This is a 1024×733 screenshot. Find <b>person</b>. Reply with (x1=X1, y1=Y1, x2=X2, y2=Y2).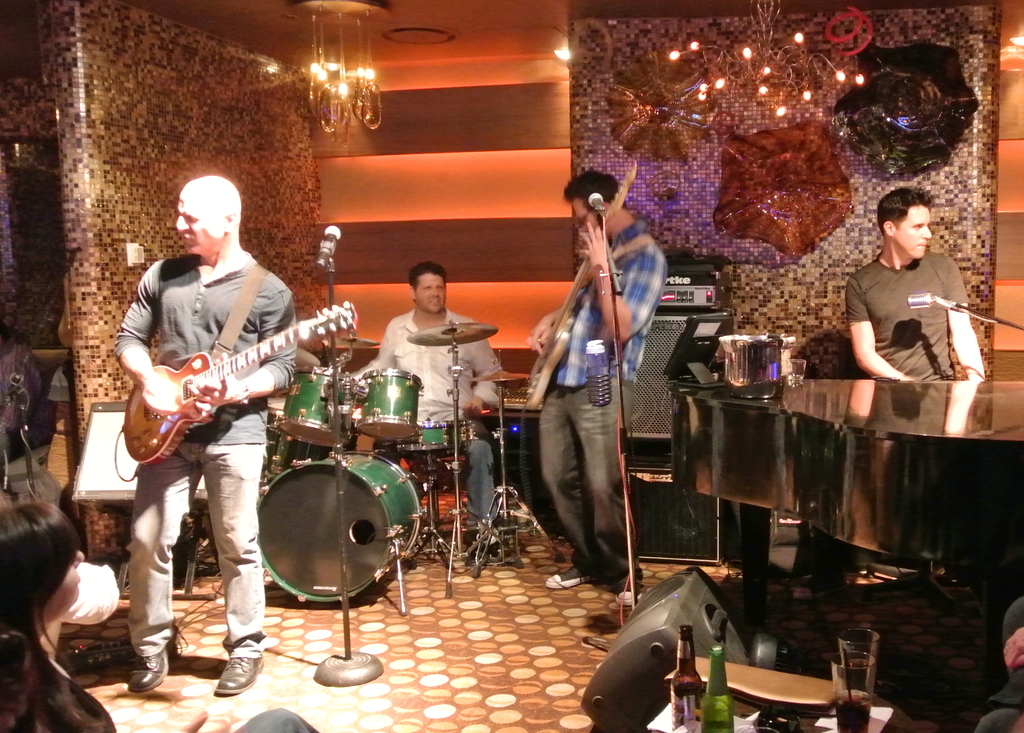
(x1=526, y1=167, x2=668, y2=611).
